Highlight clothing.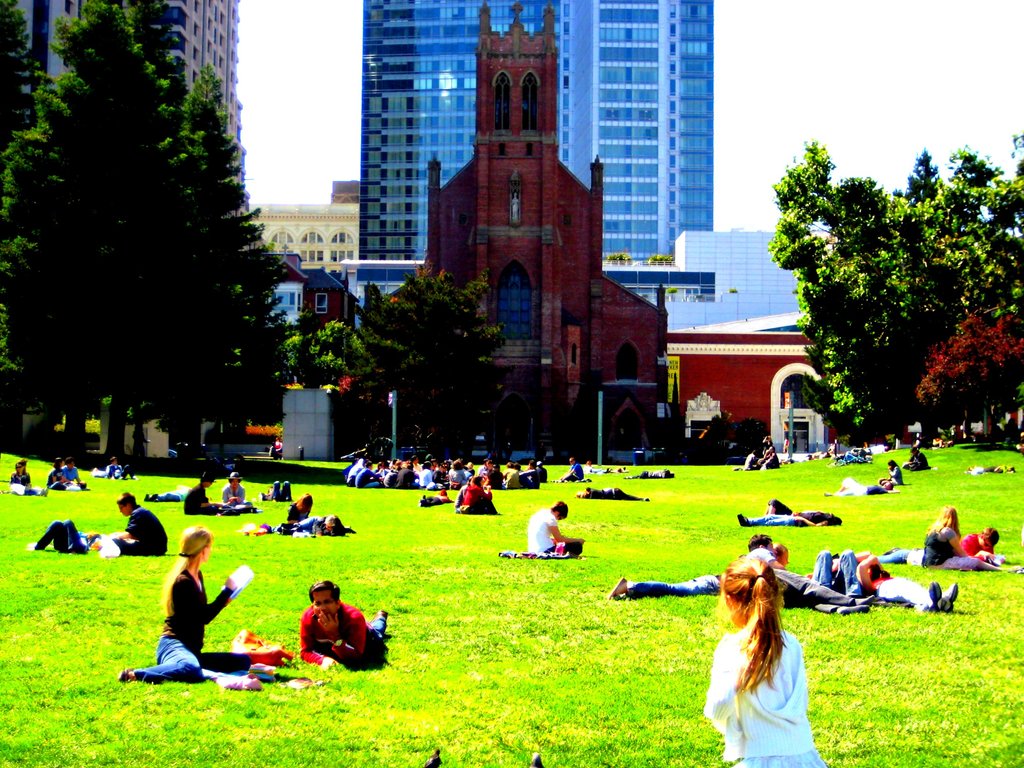
Highlighted region: x1=181 y1=484 x2=225 y2=513.
